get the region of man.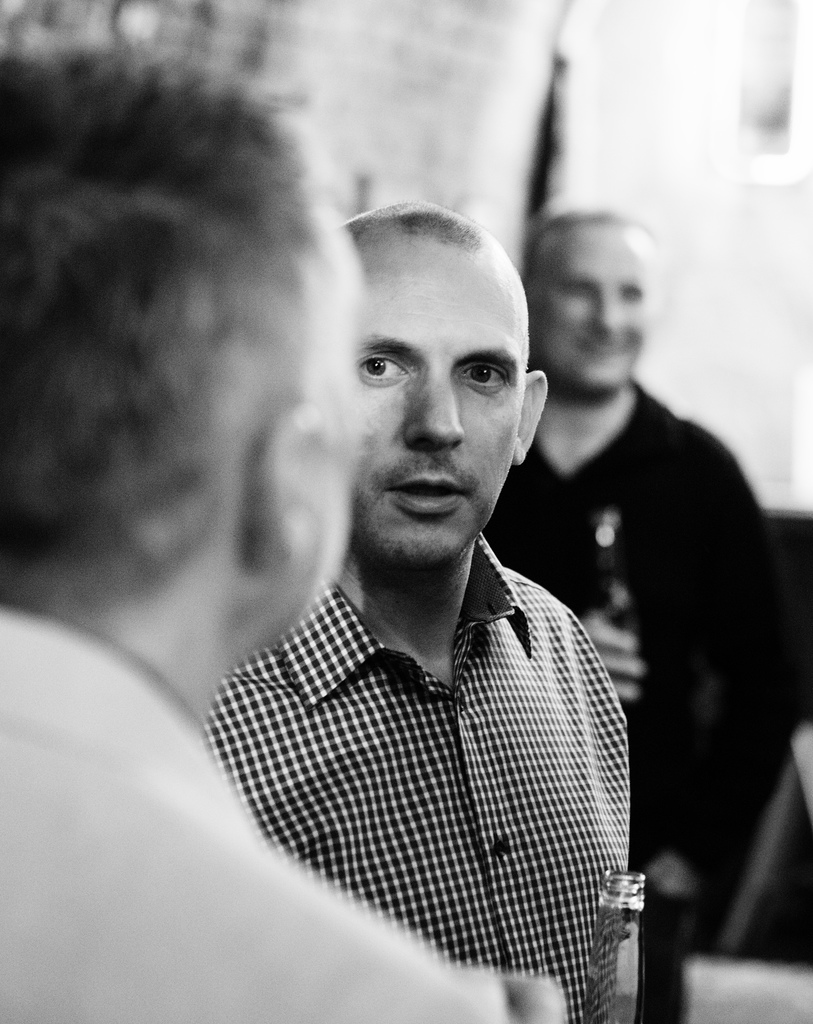
box(487, 196, 783, 1023).
